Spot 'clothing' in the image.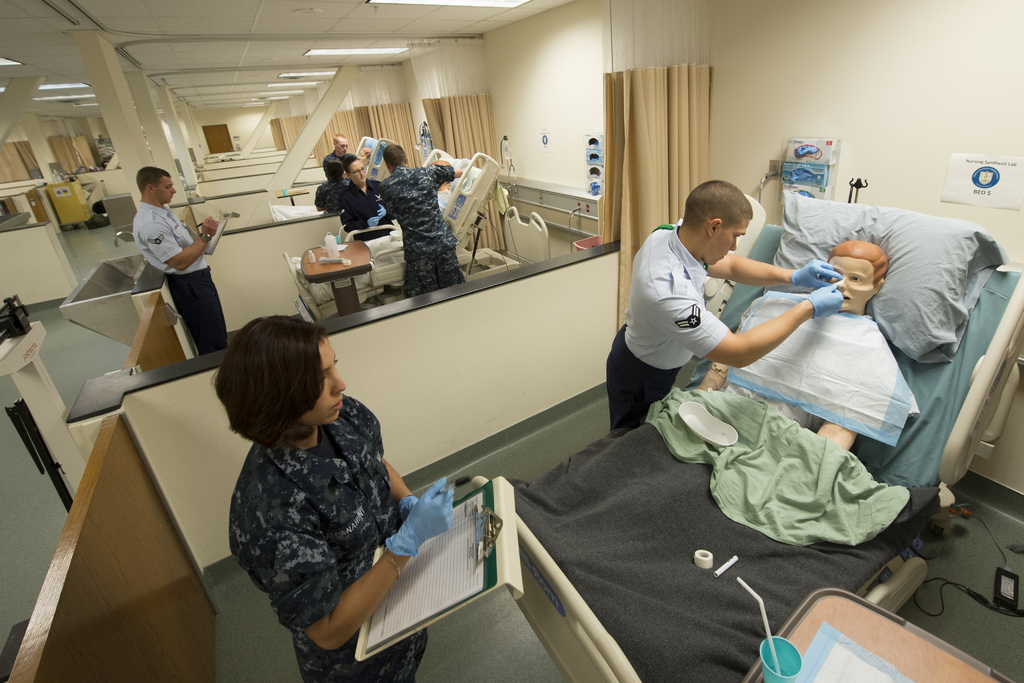
'clothing' found at [168, 263, 230, 358].
